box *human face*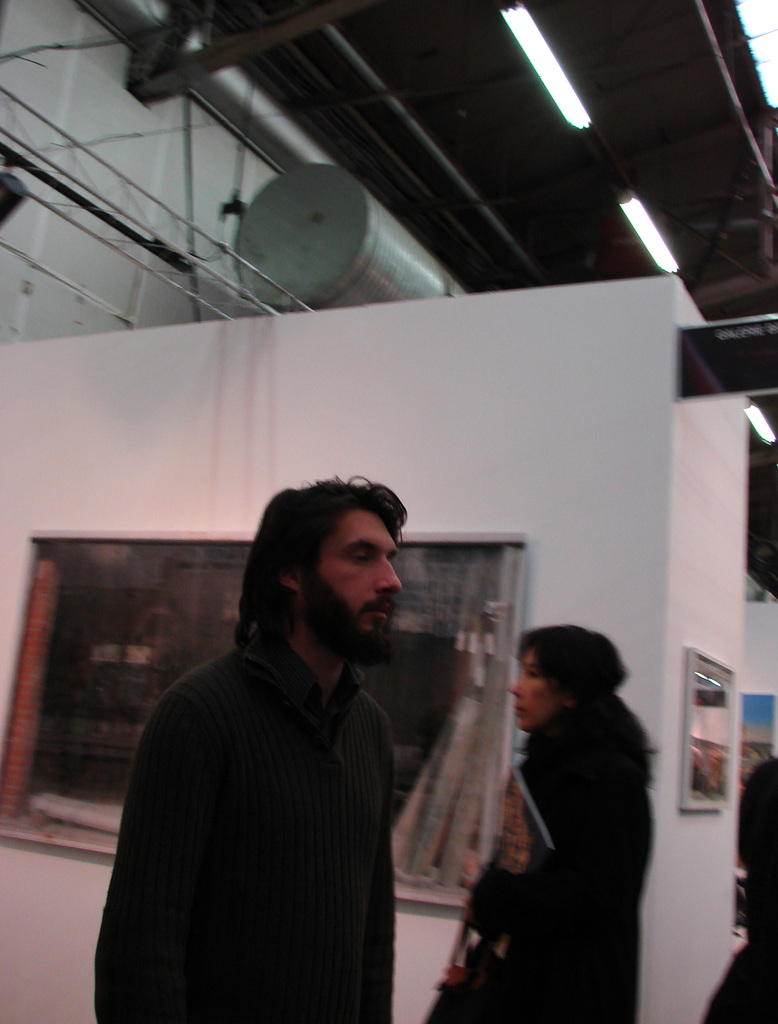
crop(312, 513, 402, 637)
